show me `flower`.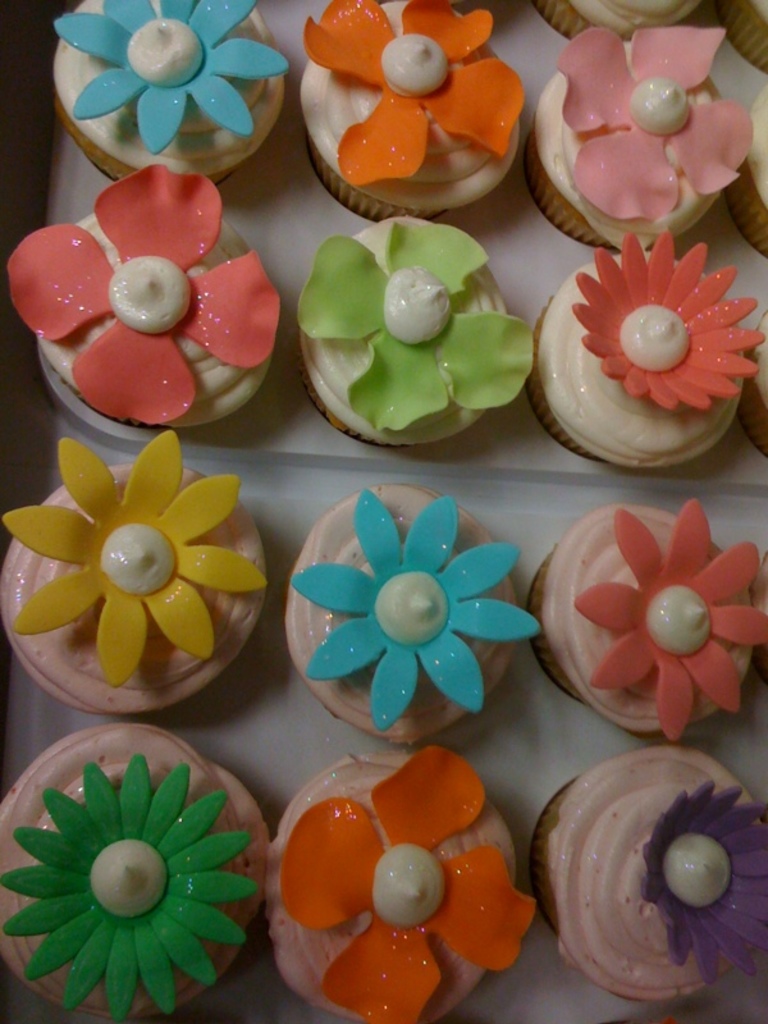
`flower` is here: region(3, 754, 276, 1002).
